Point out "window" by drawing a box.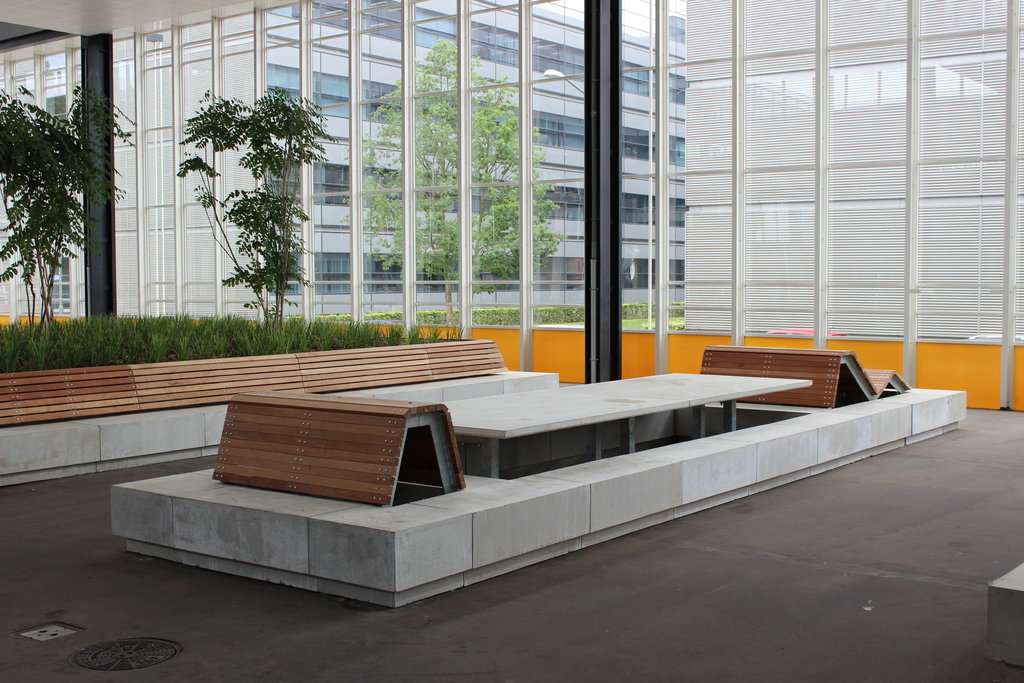
box(623, 60, 652, 94).
